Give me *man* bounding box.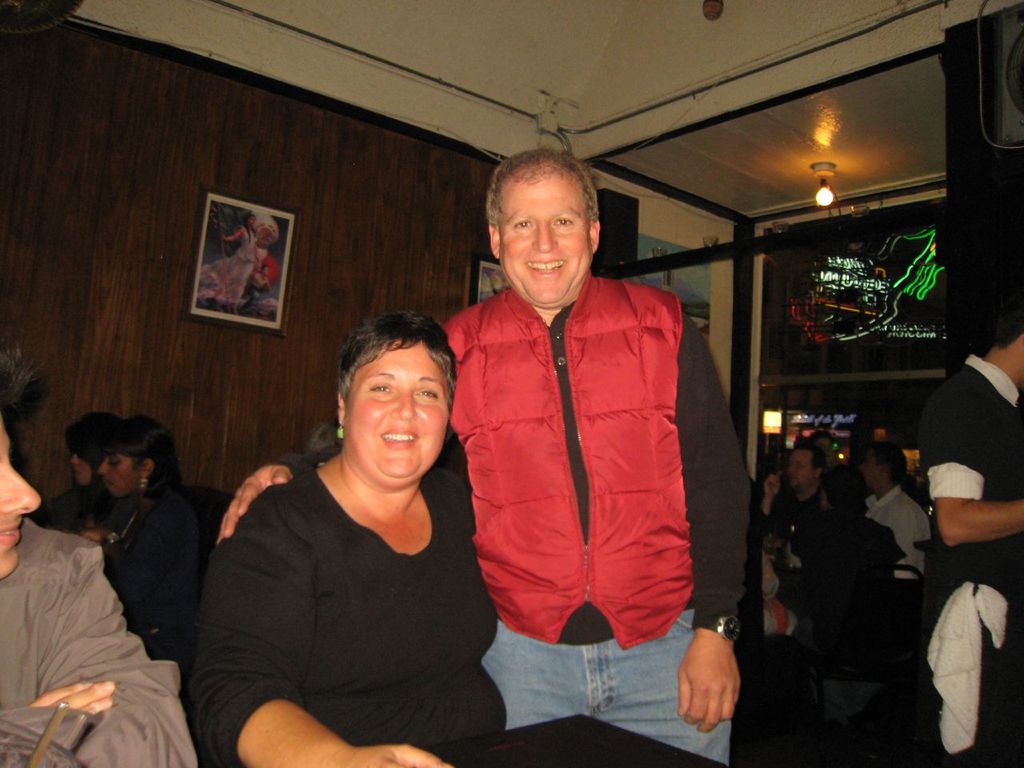
759/435/841/533.
